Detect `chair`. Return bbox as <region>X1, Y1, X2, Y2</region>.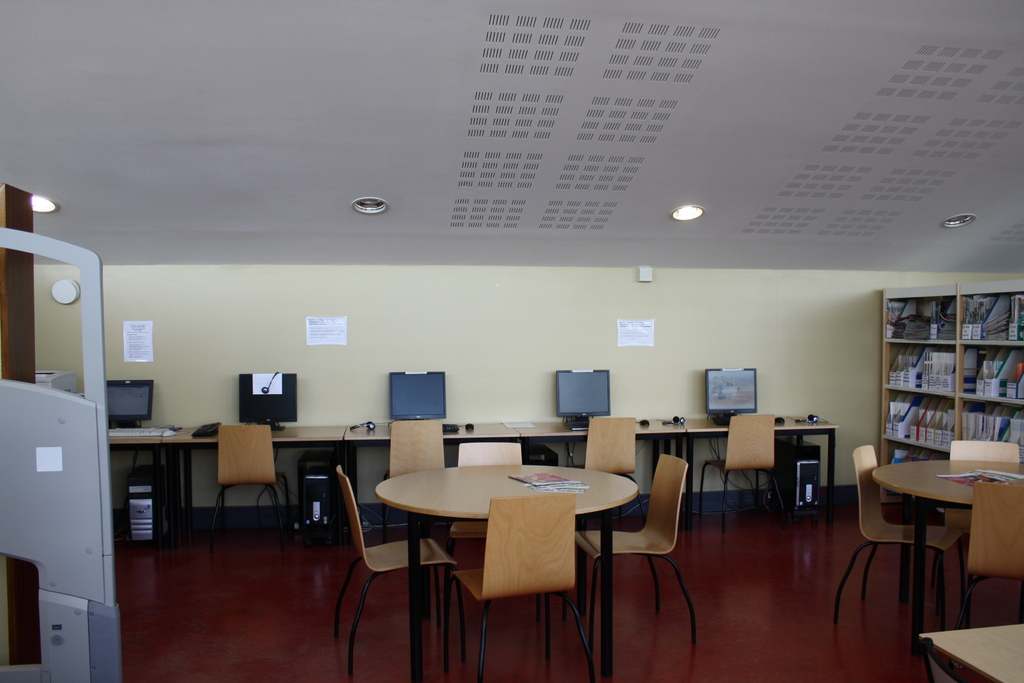
<region>384, 419, 444, 542</region>.
